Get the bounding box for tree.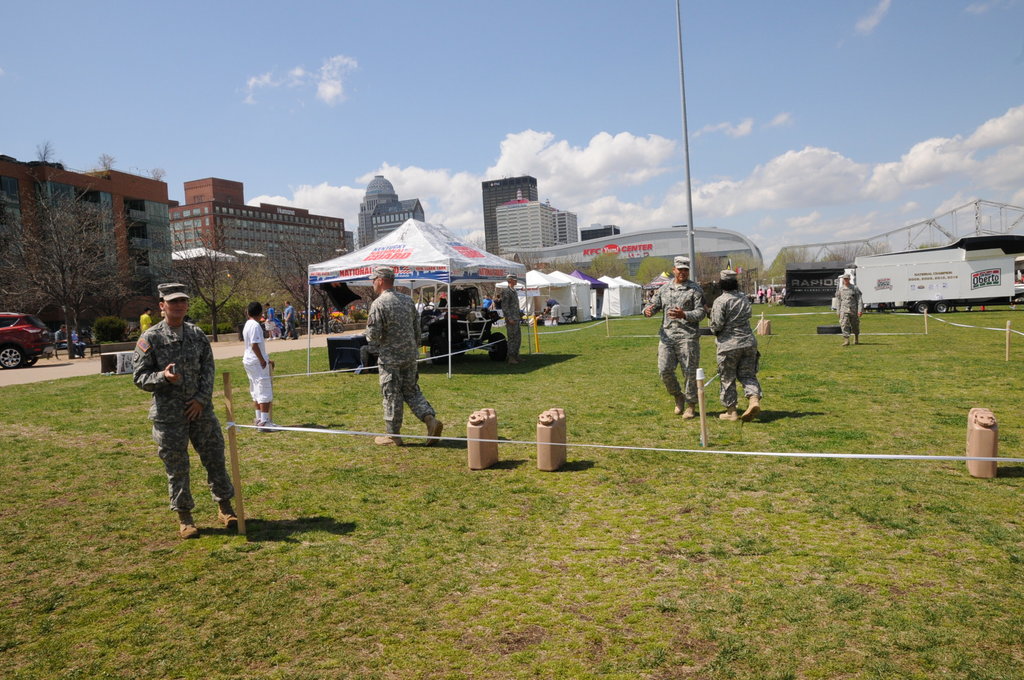
531,250,594,285.
